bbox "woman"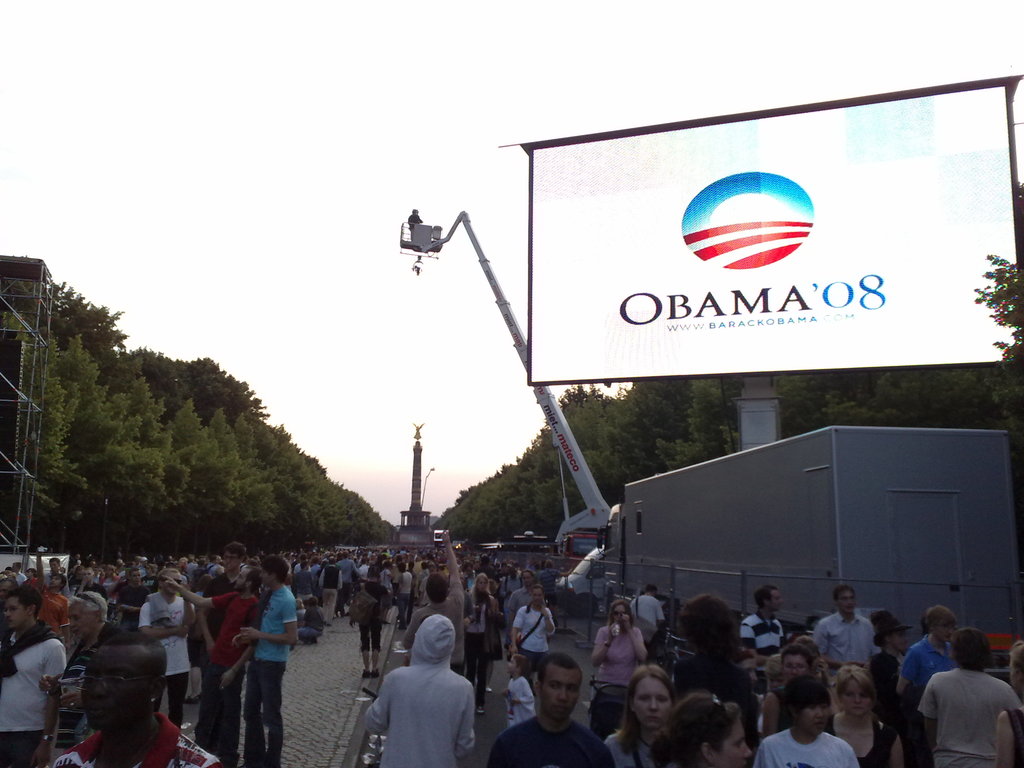
detection(511, 582, 554, 684)
